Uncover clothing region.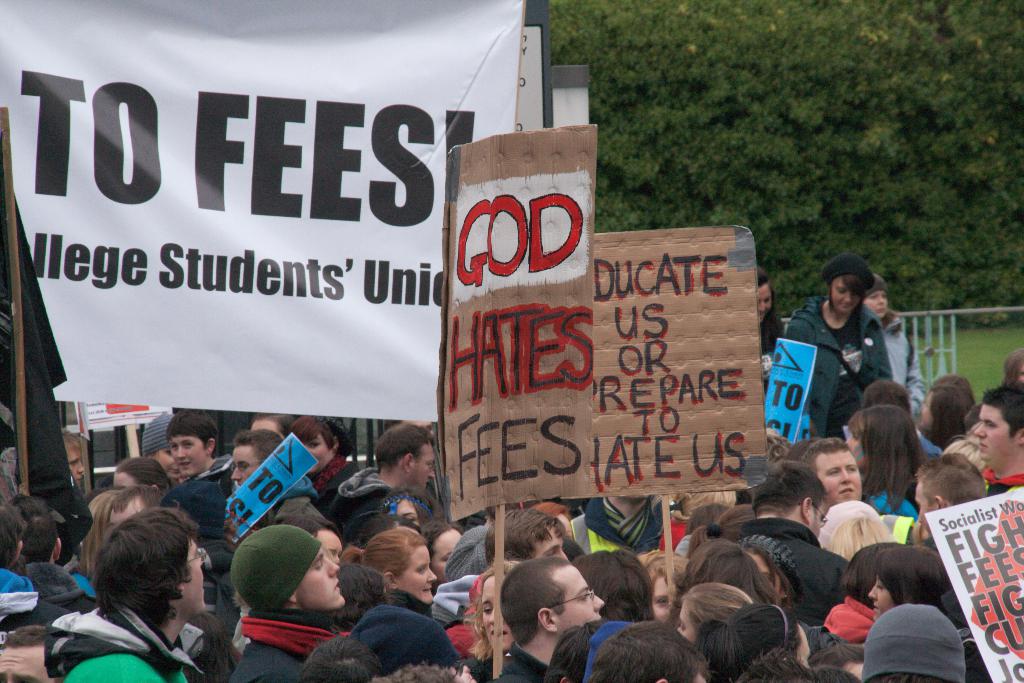
Uncovered: <region>52, 604, 188, 682</region>.
